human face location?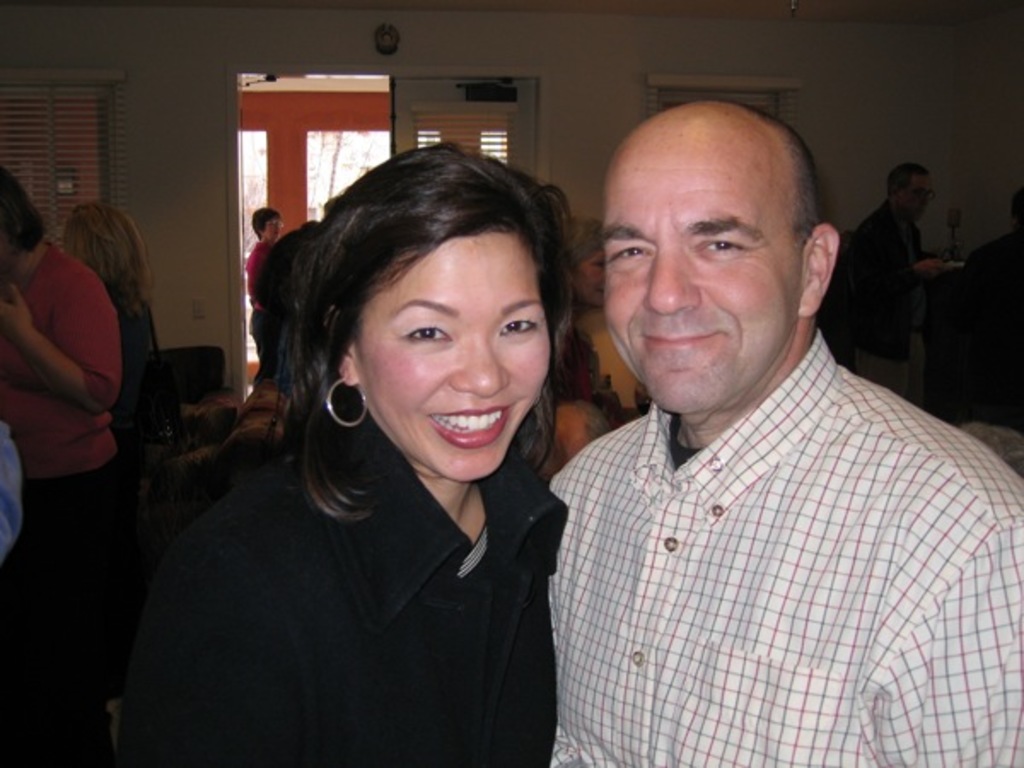
[265, 225, 278, 242]
